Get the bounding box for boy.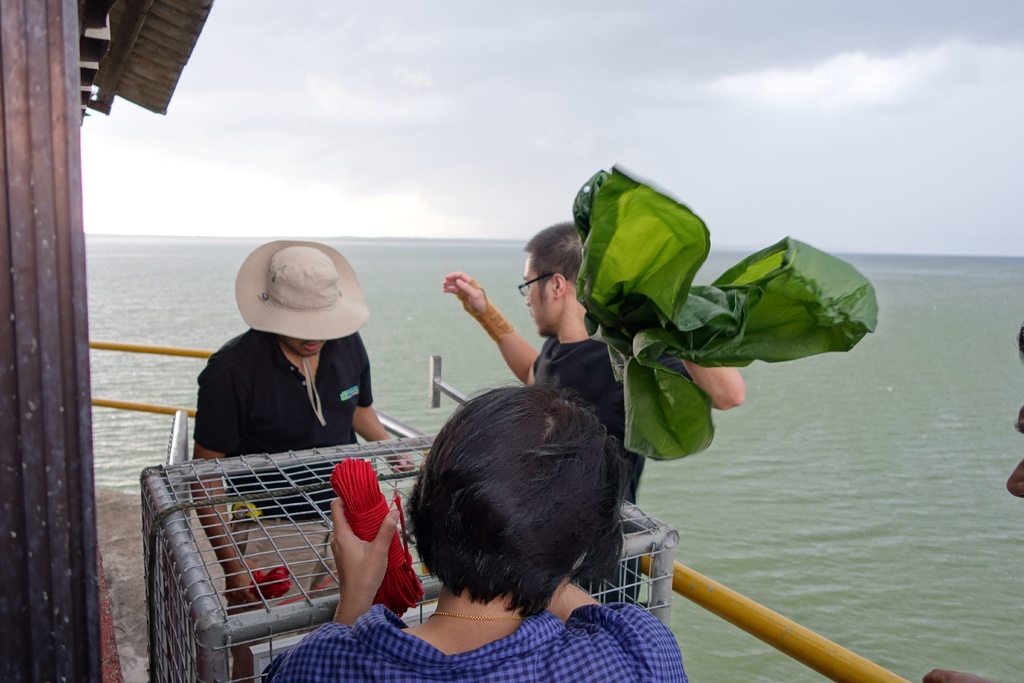
rect(444, 224, 745, 605).
